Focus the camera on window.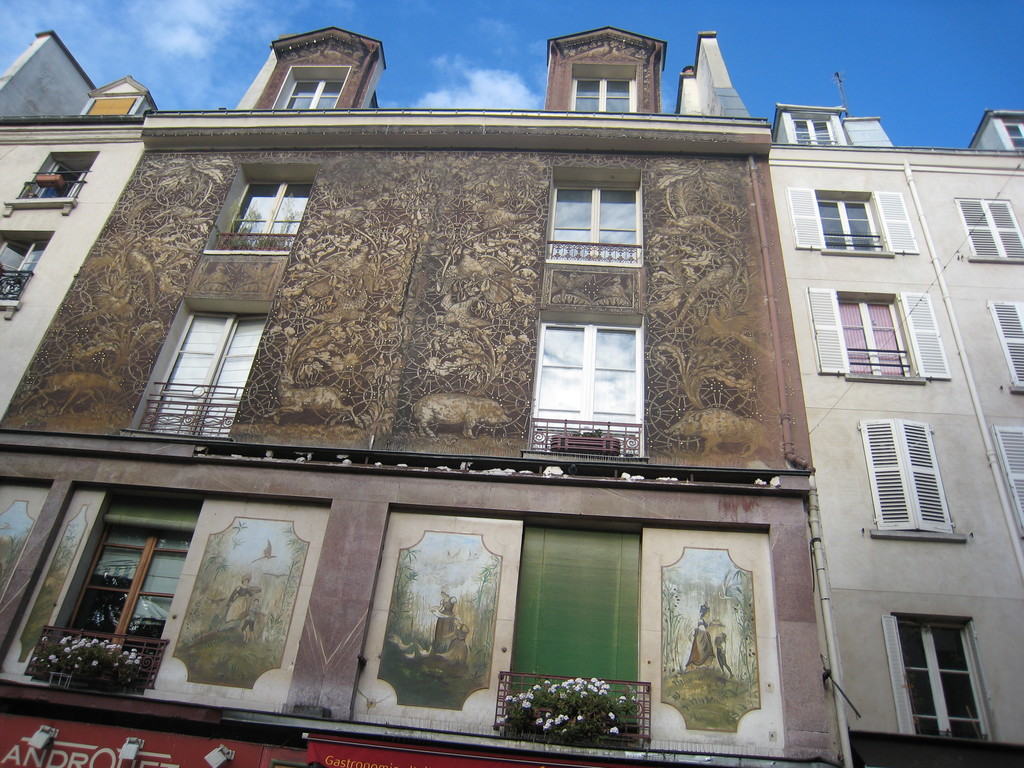
Focus region: (0, 471, 88, 598).
